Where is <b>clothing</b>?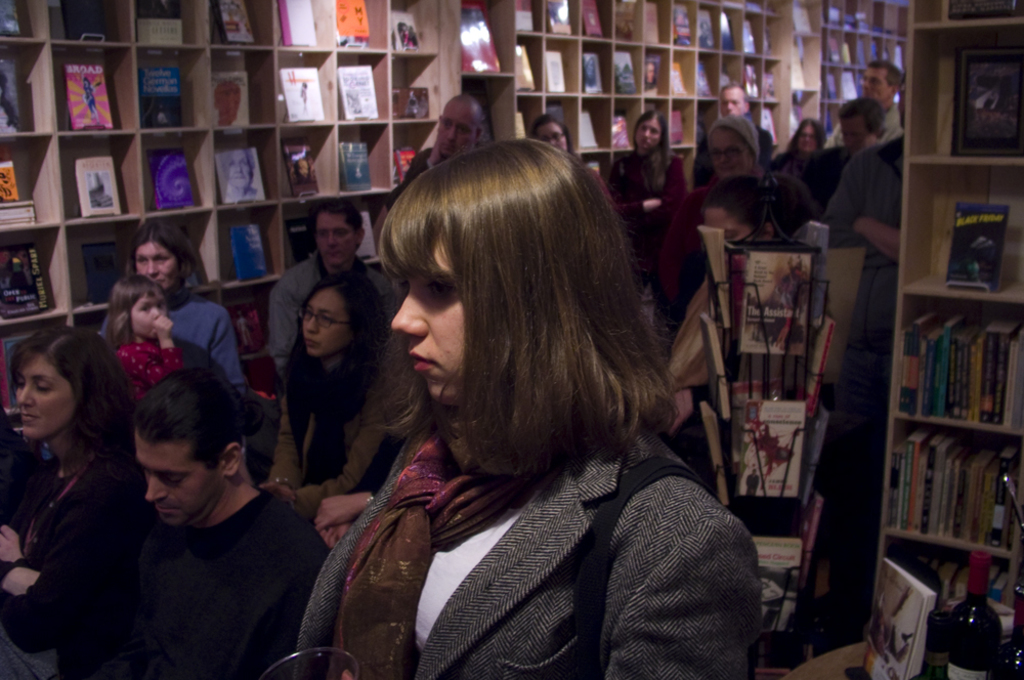
select_region(0, 423, 132, 679).
